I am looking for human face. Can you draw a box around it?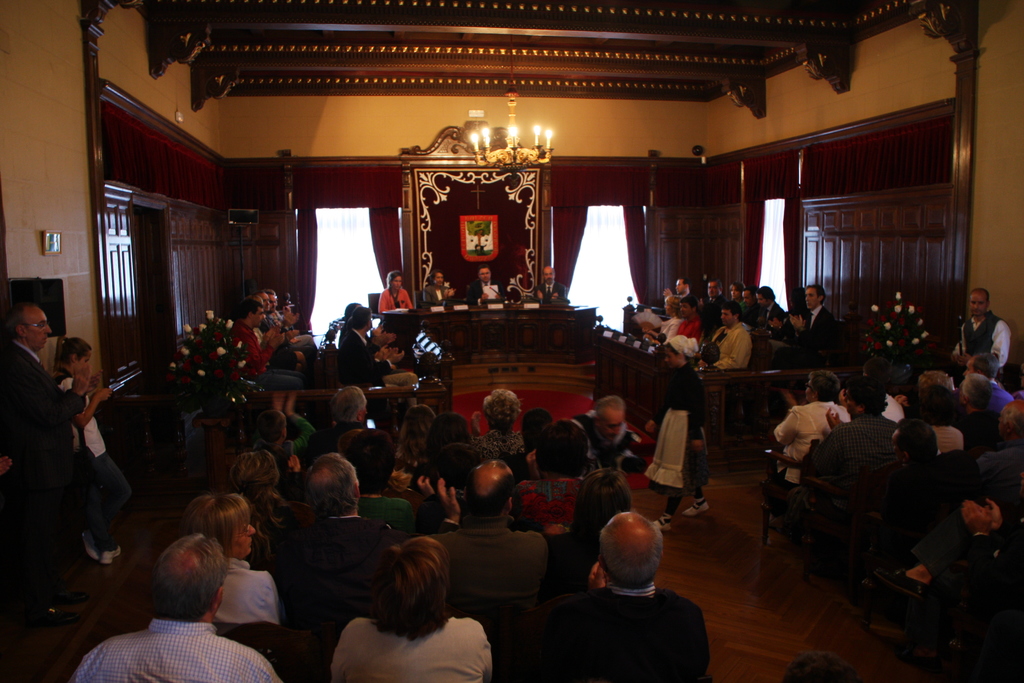
Sure, the bounding box is locate(24, 310, 51, 349).
